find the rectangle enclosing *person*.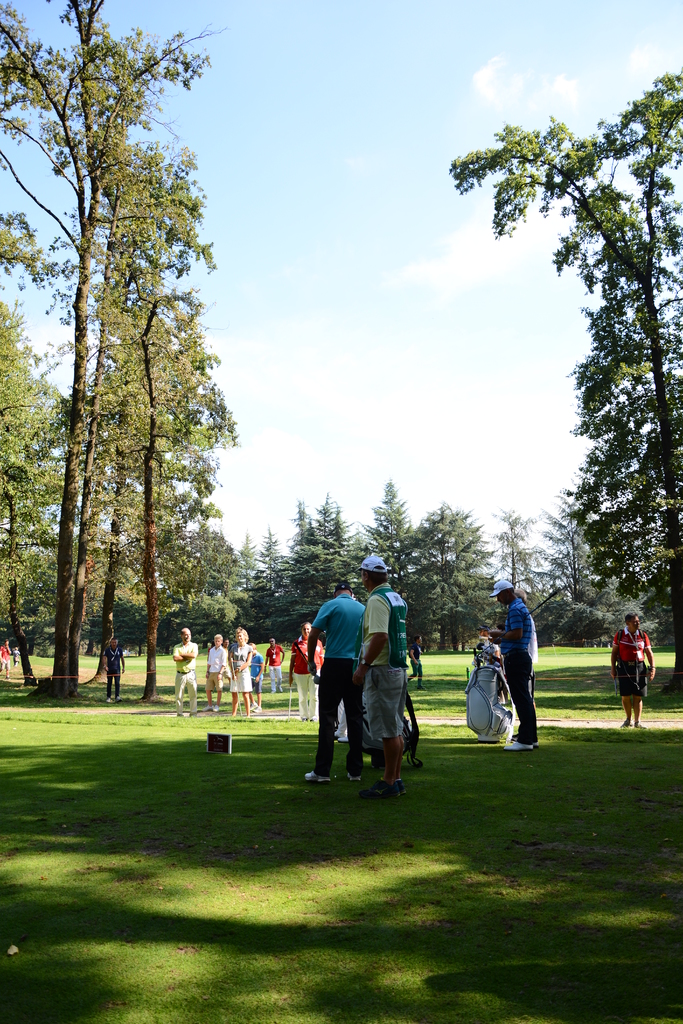
Rect(220, 638, 233, 687).
